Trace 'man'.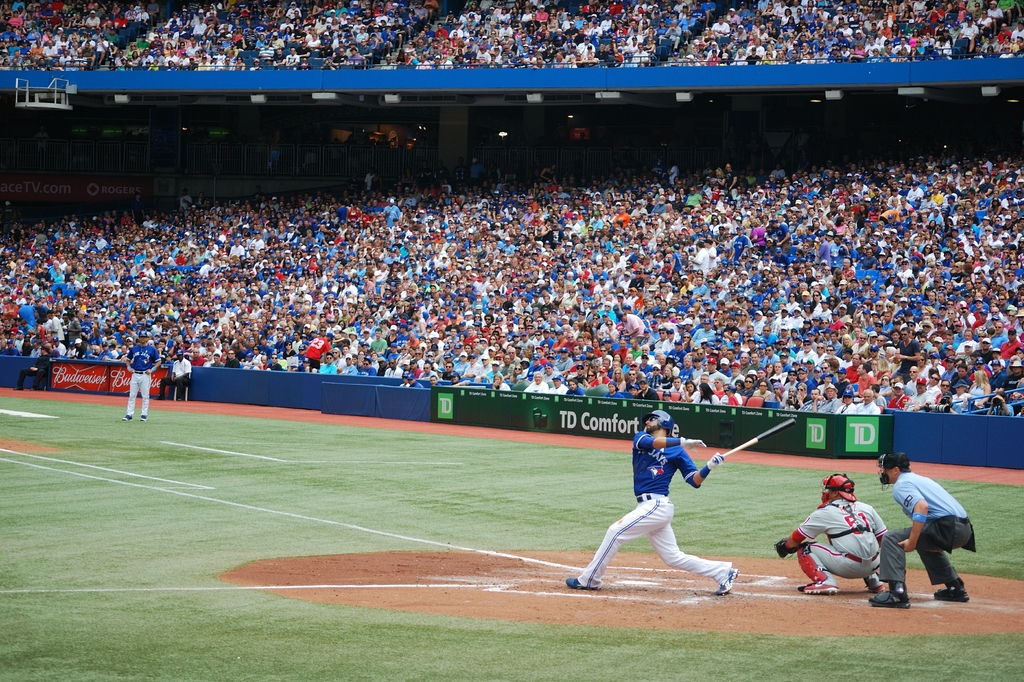
Traced to x1=284, y1=312, x2=297, y2=328.
